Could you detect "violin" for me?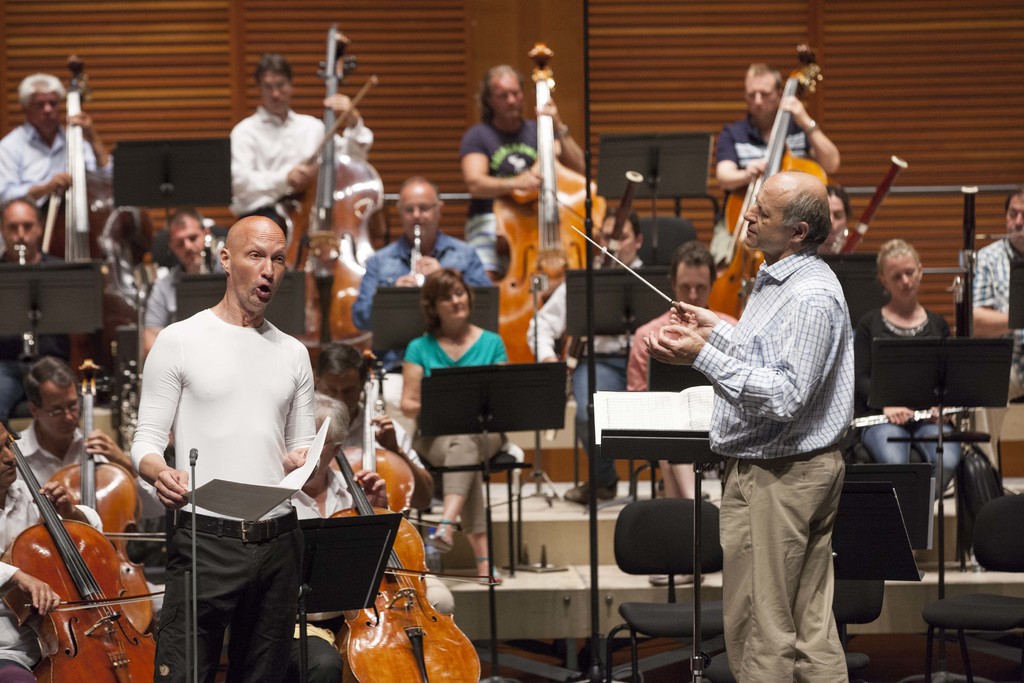
Detection result: box(334, 441, 483, 682).
